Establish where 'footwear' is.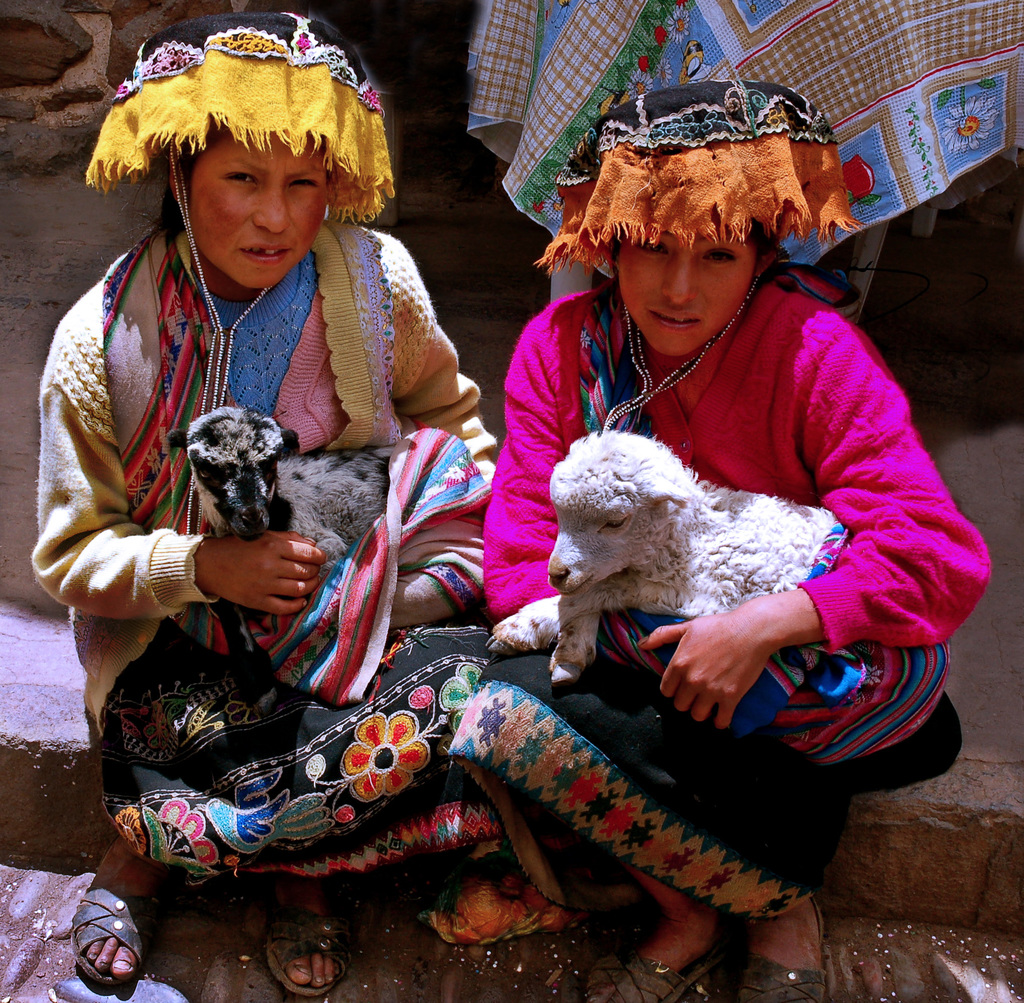
Established at locate(269, 919, 333, 1000).
